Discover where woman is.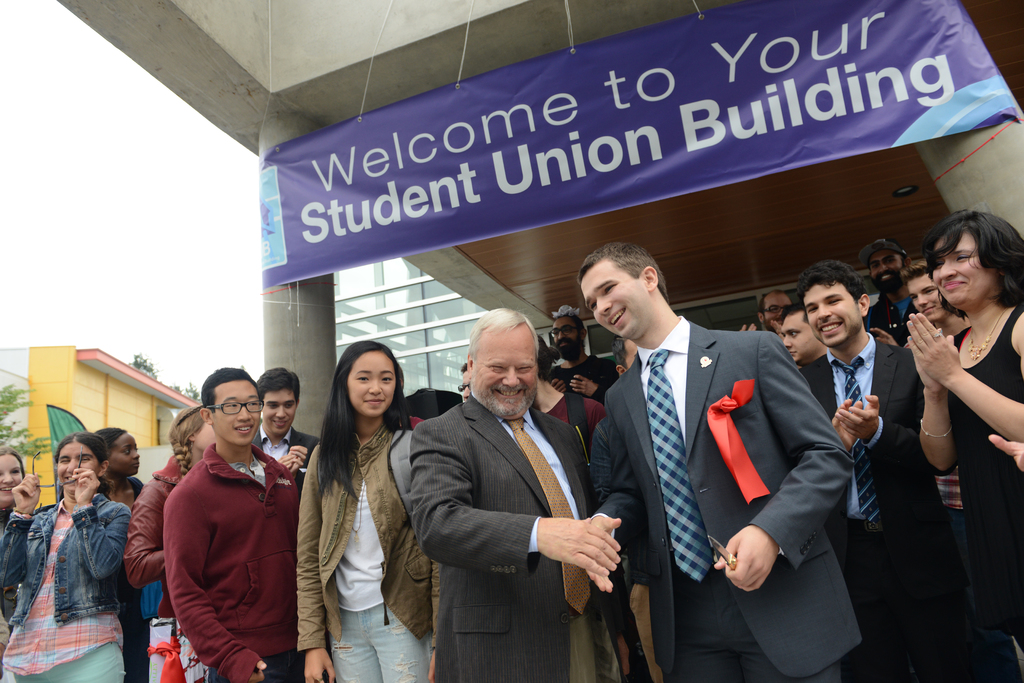
Discovered at {"x1": 0, "y1": 428, "x2": 137, "y2": 682}.
